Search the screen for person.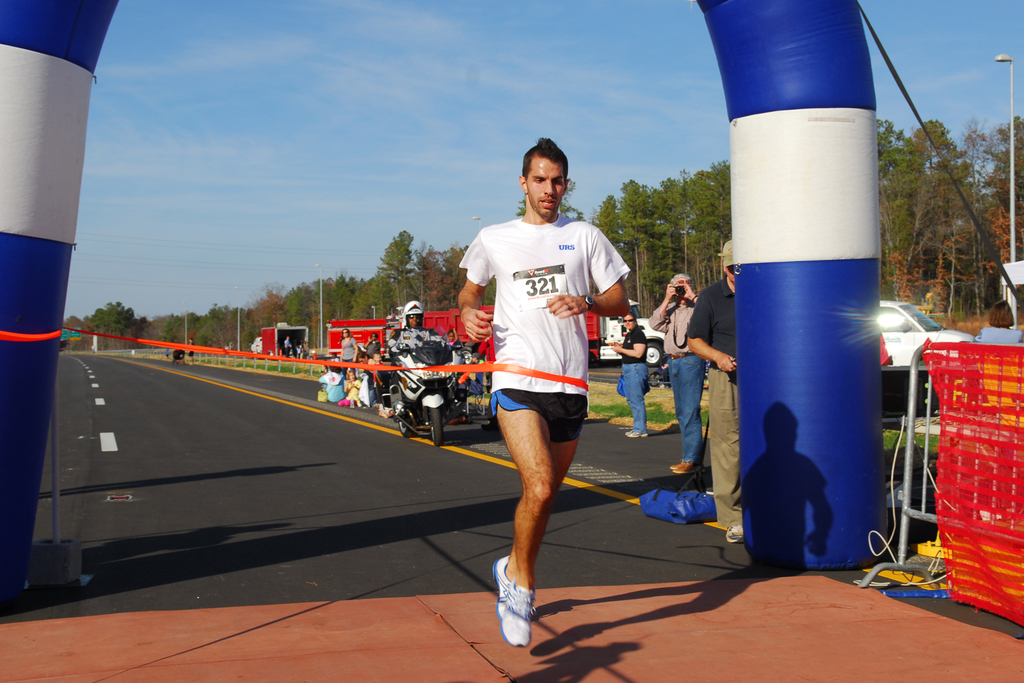
Found at 641/276/715/475.
